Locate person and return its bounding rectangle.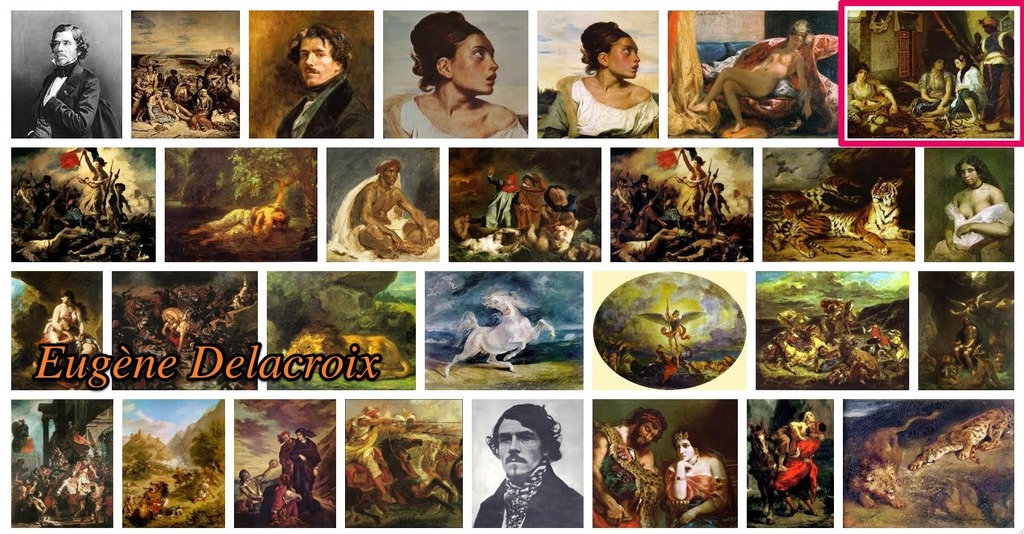
bbox=(634, 172, 660, 227).
